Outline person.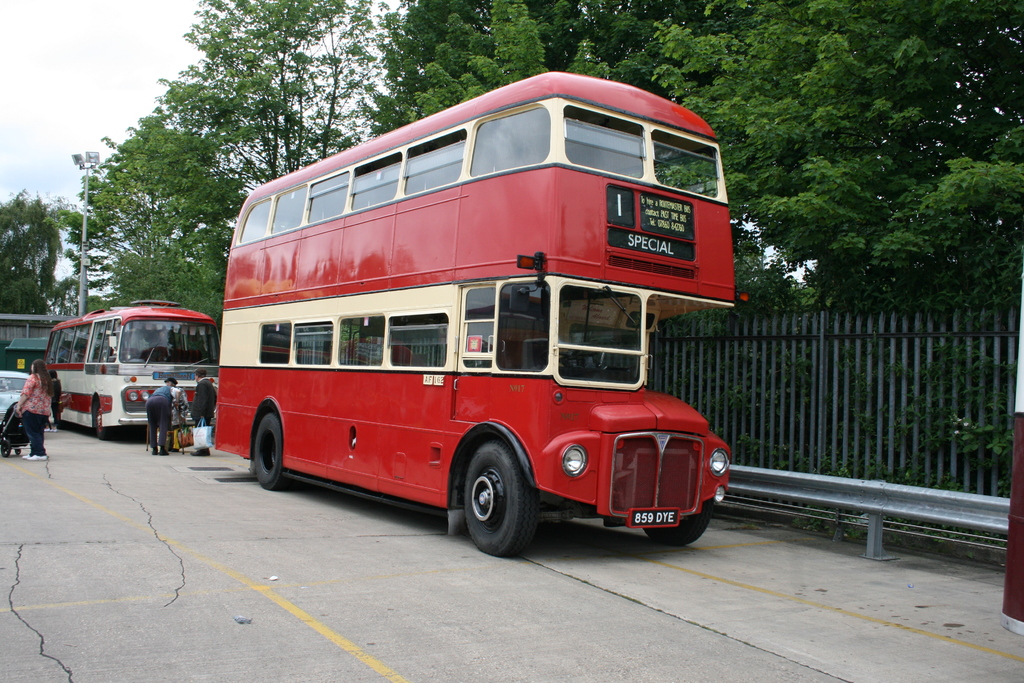
Outline: [160,375,190,427].
